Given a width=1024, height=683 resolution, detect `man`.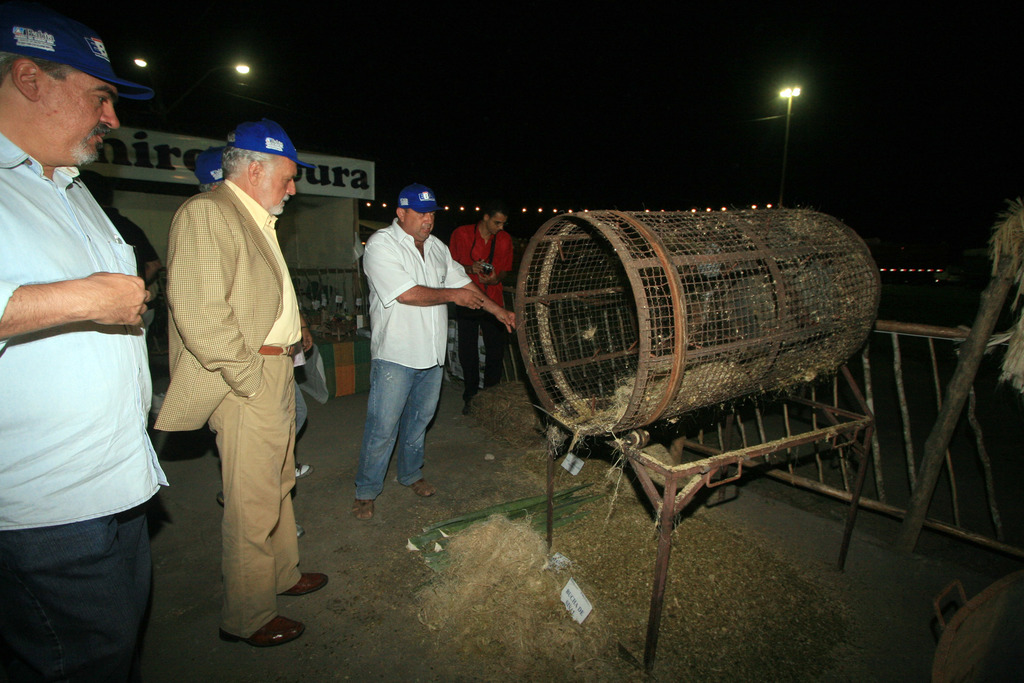
350/187/514/521.
